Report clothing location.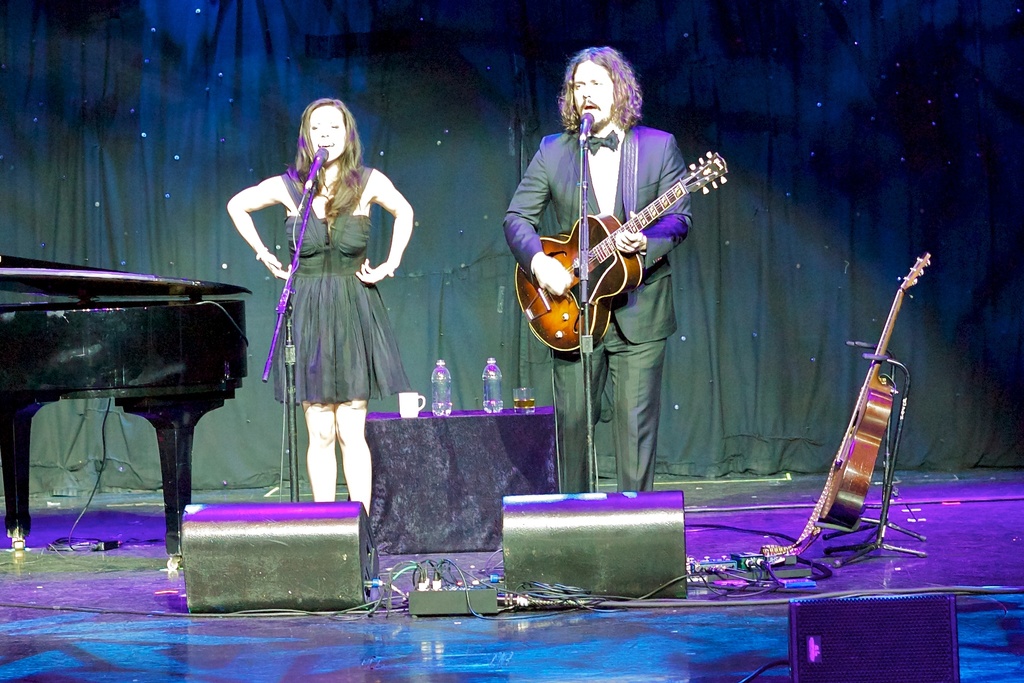
Report: BBox(260, 136, 399, 417).
